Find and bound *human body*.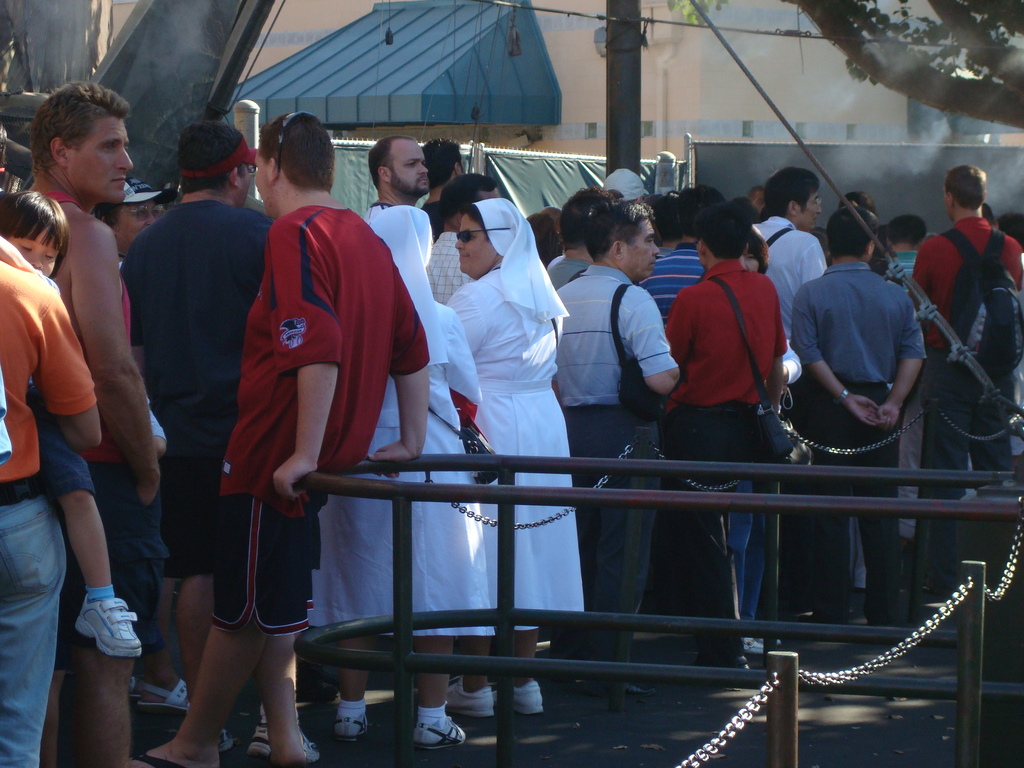
Bound: Rect(316, 207, 462, 742).
